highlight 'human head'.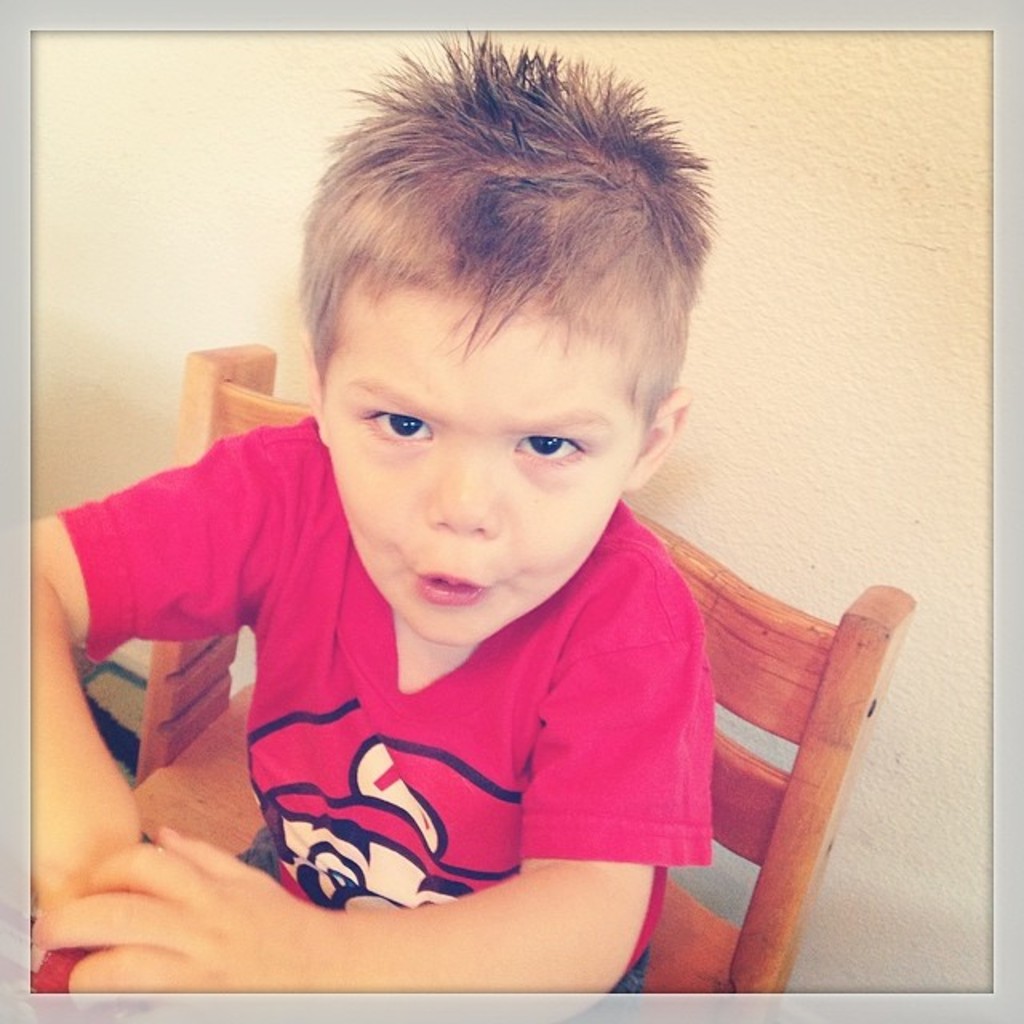
Highlighted region: 264/82/701/637.
